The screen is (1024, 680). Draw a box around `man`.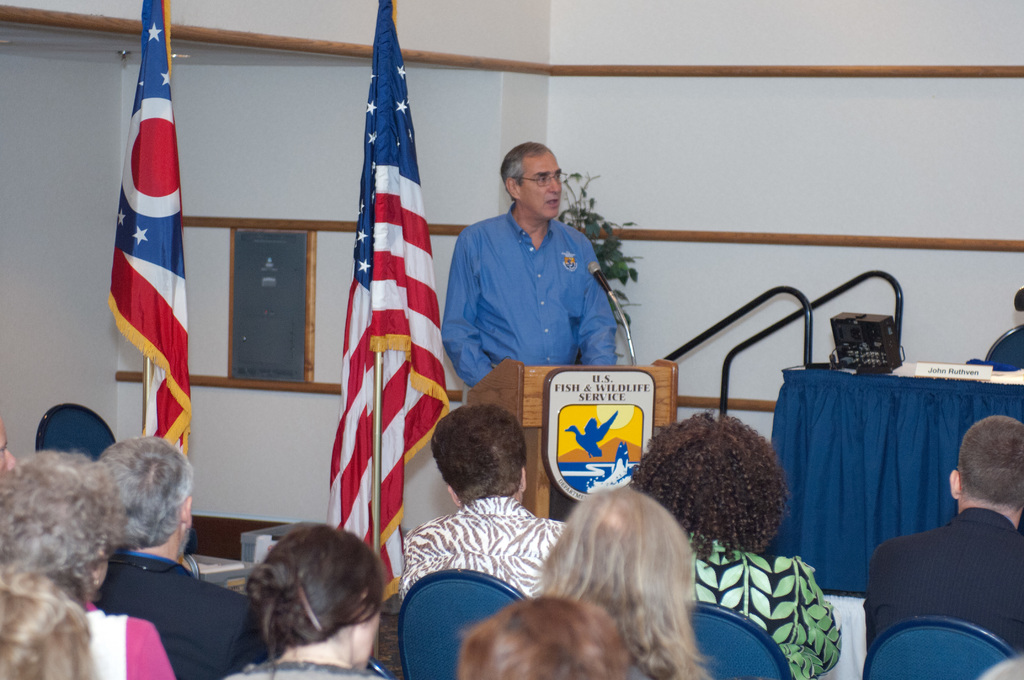
locate(89, 433, 287, 679).
